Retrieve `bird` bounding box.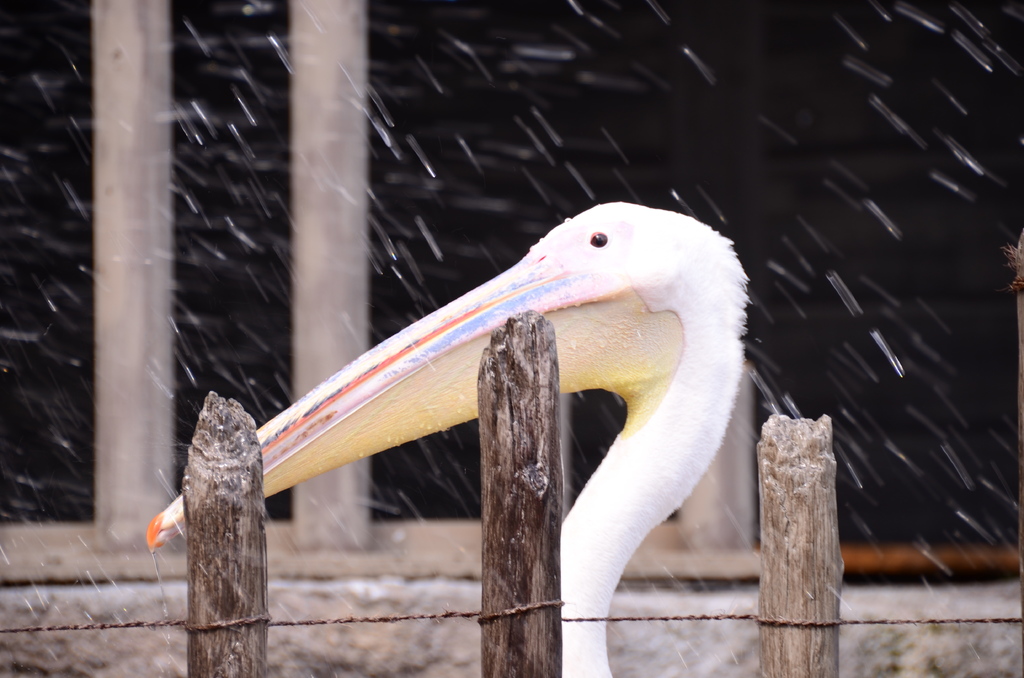
Bounding box: 197,188,765,626.
